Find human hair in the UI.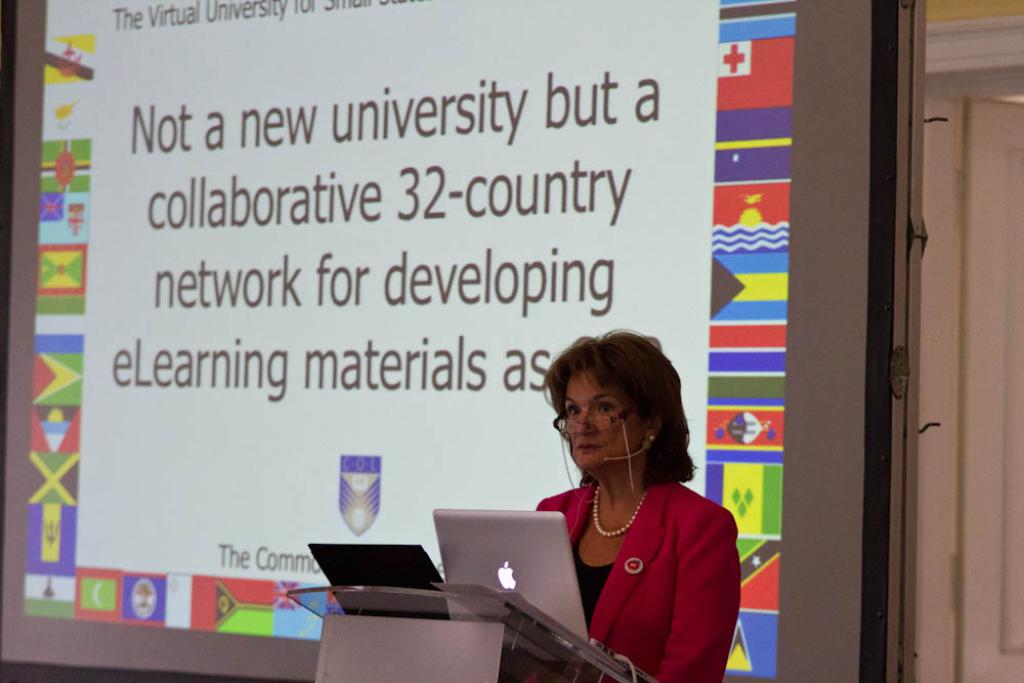
UI element at [x1=557, y1=330, x2=677, y2=486].
